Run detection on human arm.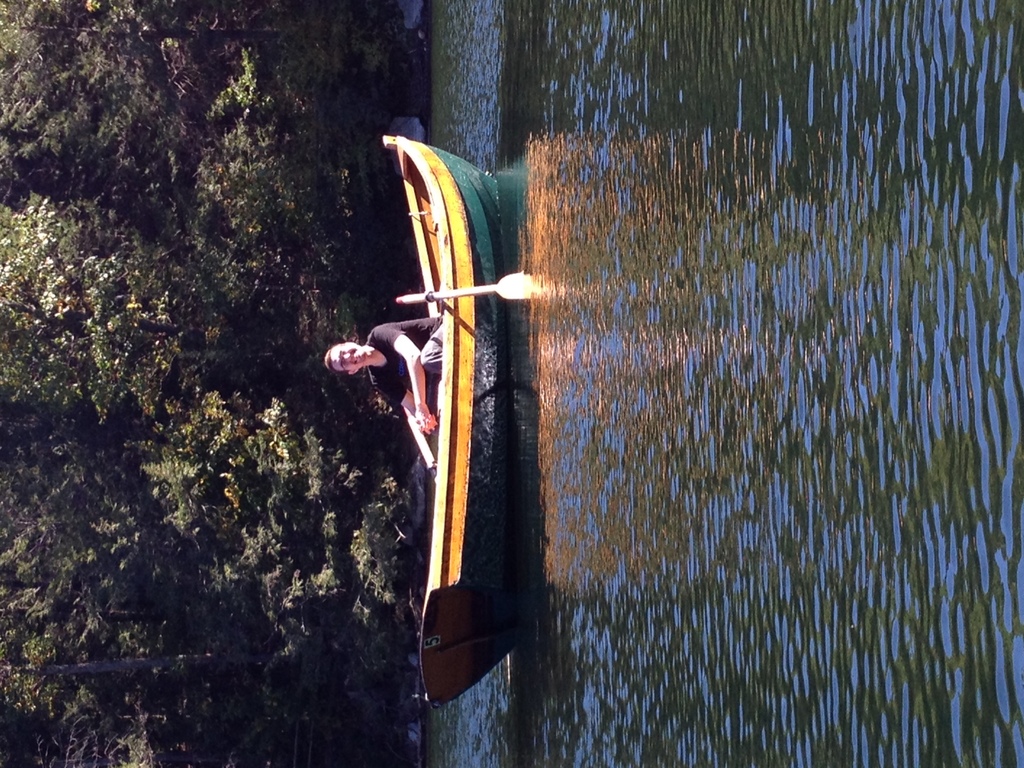
Result: region(367, 380, 432, 433).
